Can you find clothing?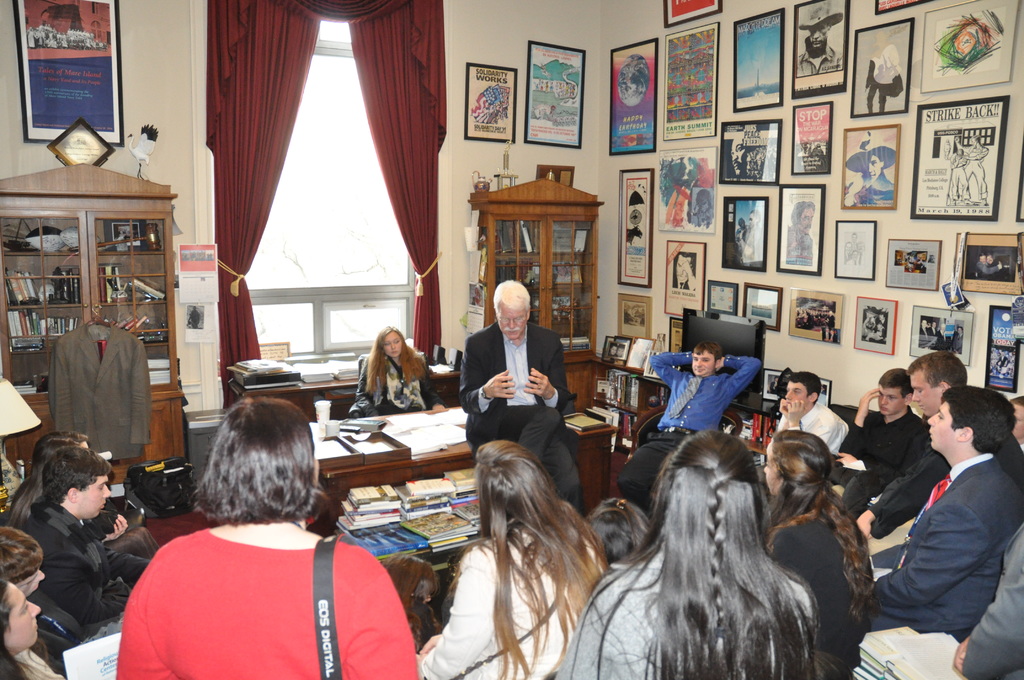
Yes, bounding box: 774/394/835/462.
